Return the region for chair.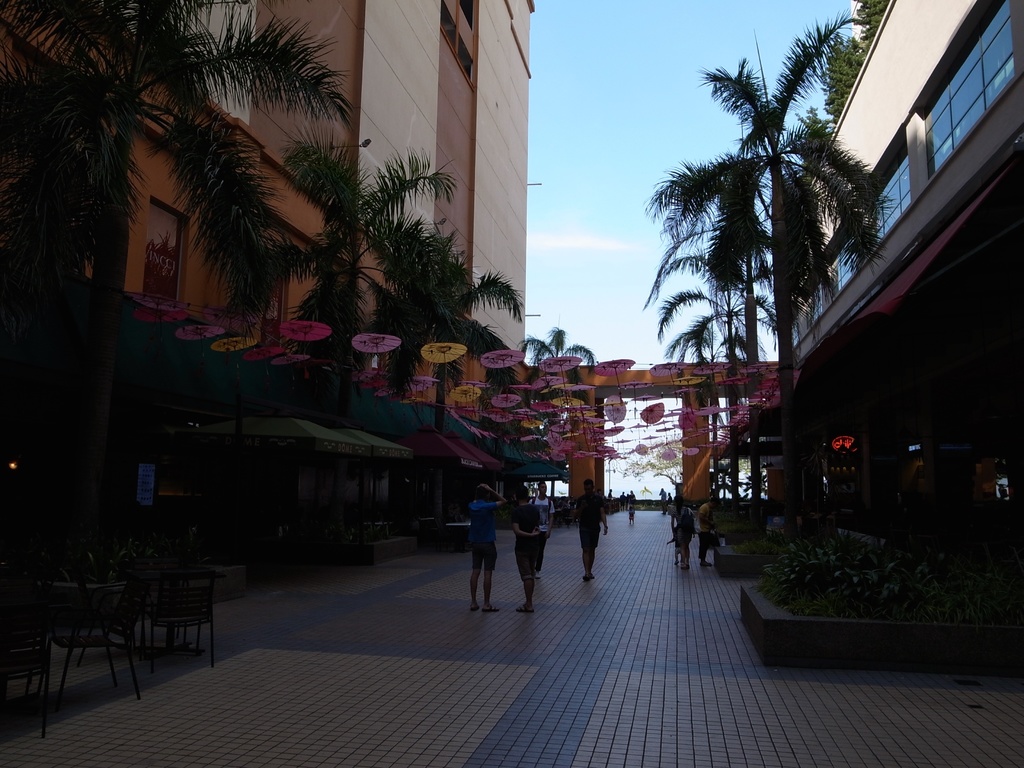
{"left": 55, "top": 545, "right": 129, "bottom": 636}.
